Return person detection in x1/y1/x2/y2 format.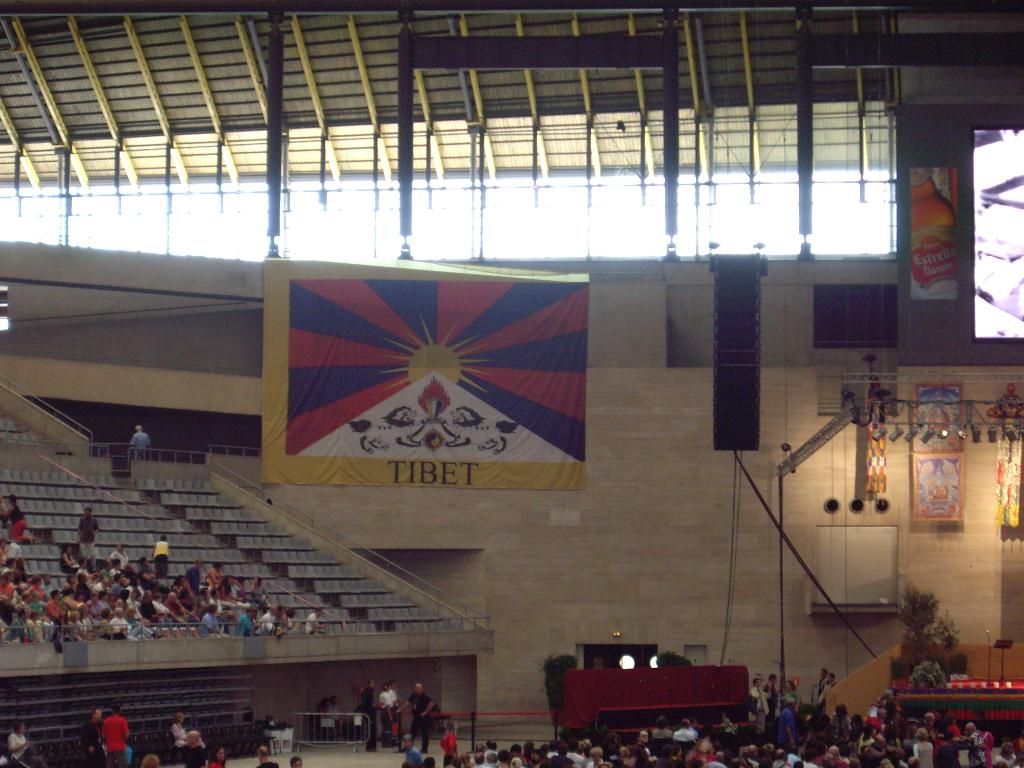
97/707/128/767.
